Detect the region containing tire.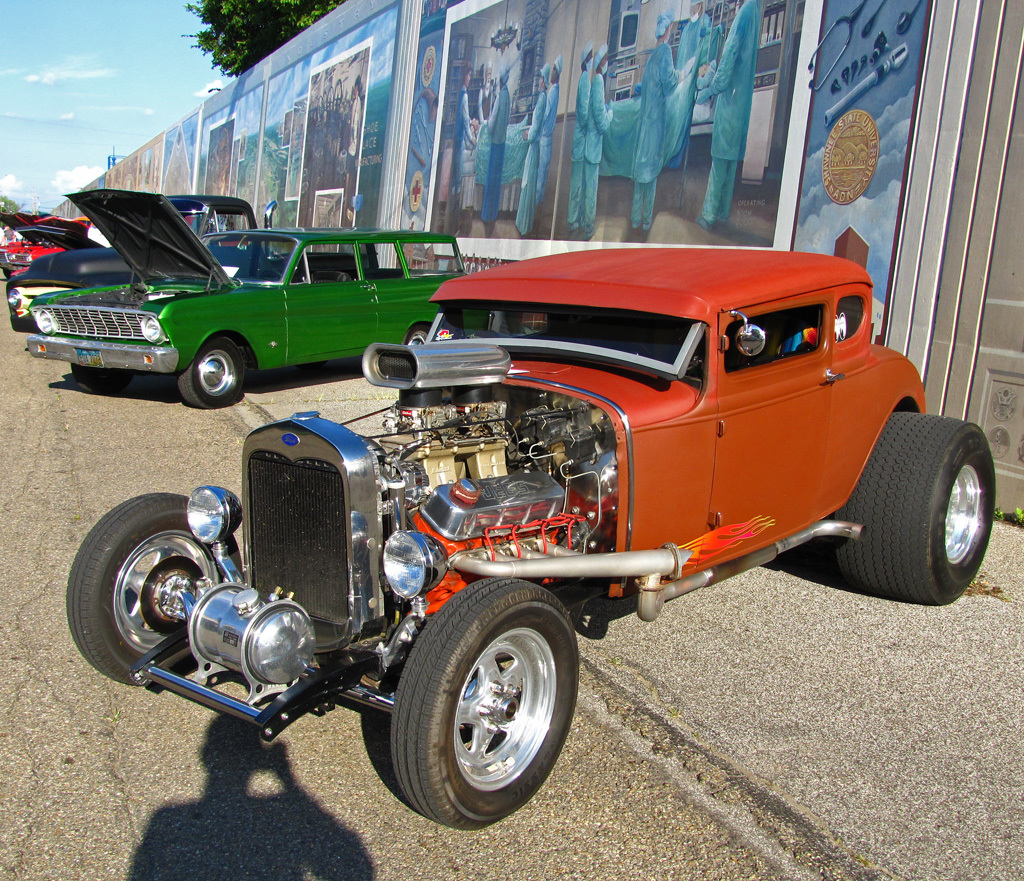
BBox(848, 412, 1013, 611).
